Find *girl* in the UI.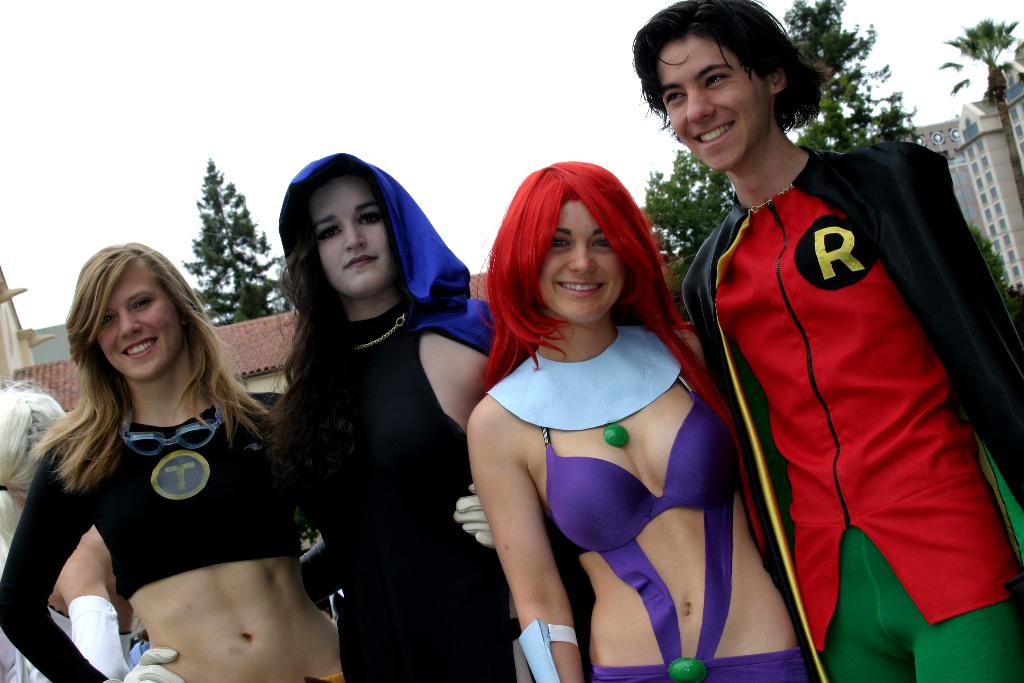
UI element at locate(452, 144, 808, 682).
